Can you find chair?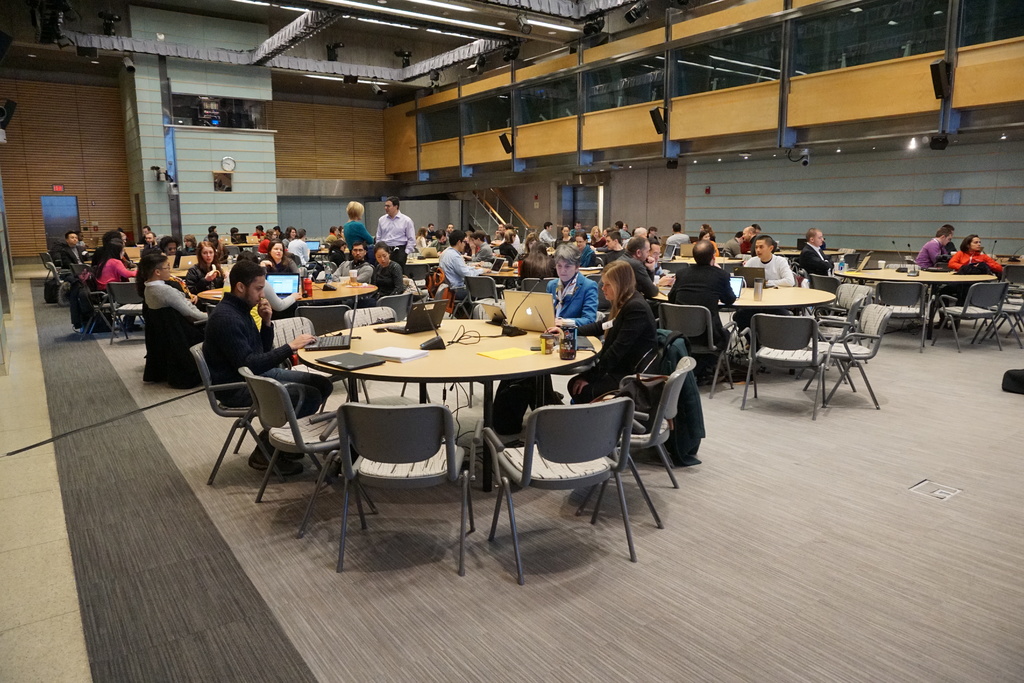
Yes, bounding box: Rect(661, 299, 736, 400).
